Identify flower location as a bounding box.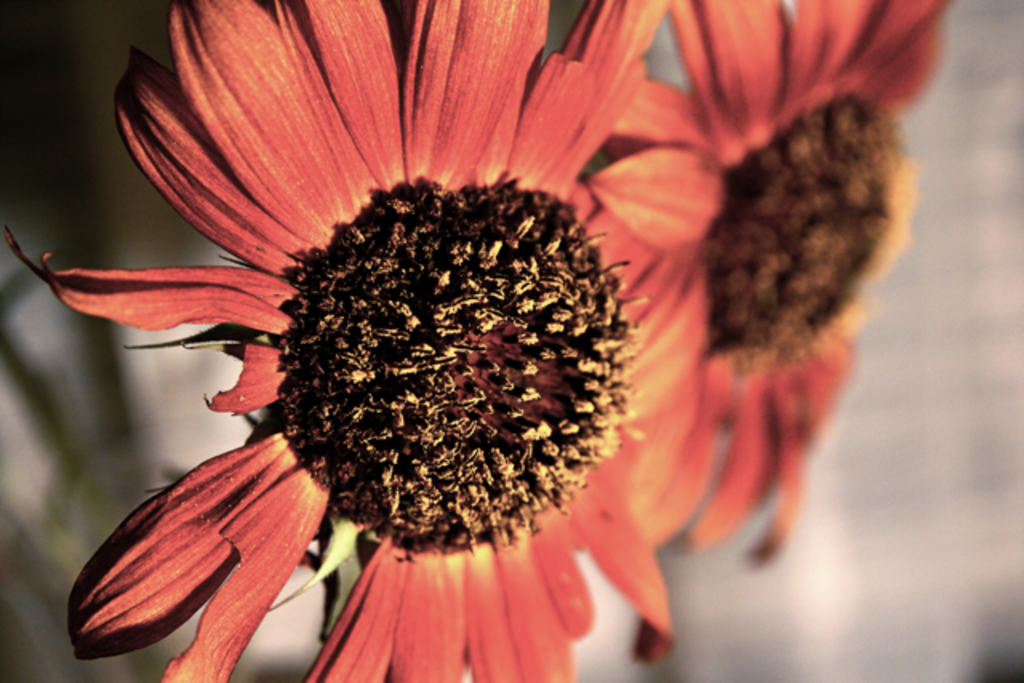
box=[584, 0, 933, 574].
